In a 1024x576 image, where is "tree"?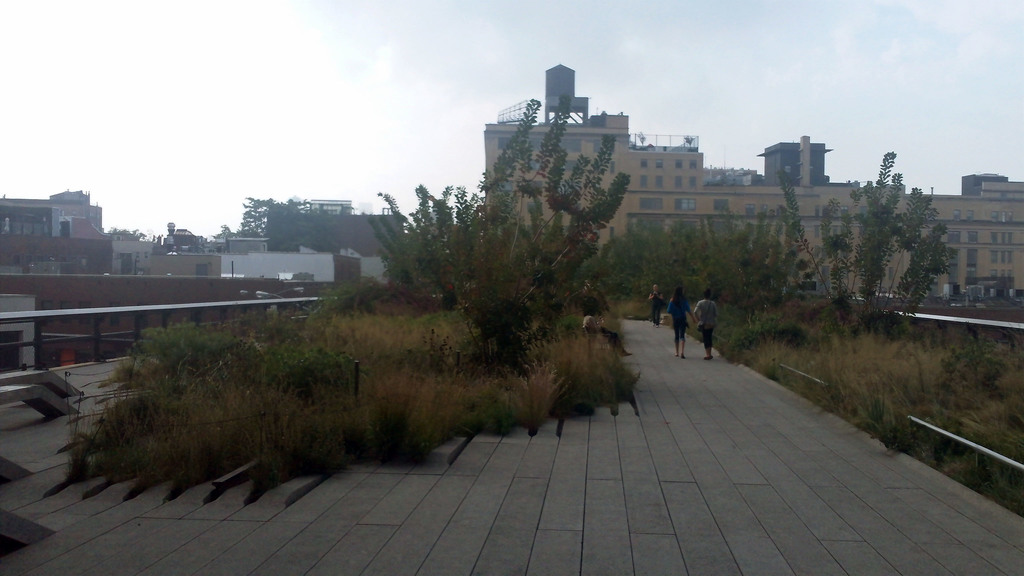
pyautogui.locateOnScreen(99, 223, 159, 240).
